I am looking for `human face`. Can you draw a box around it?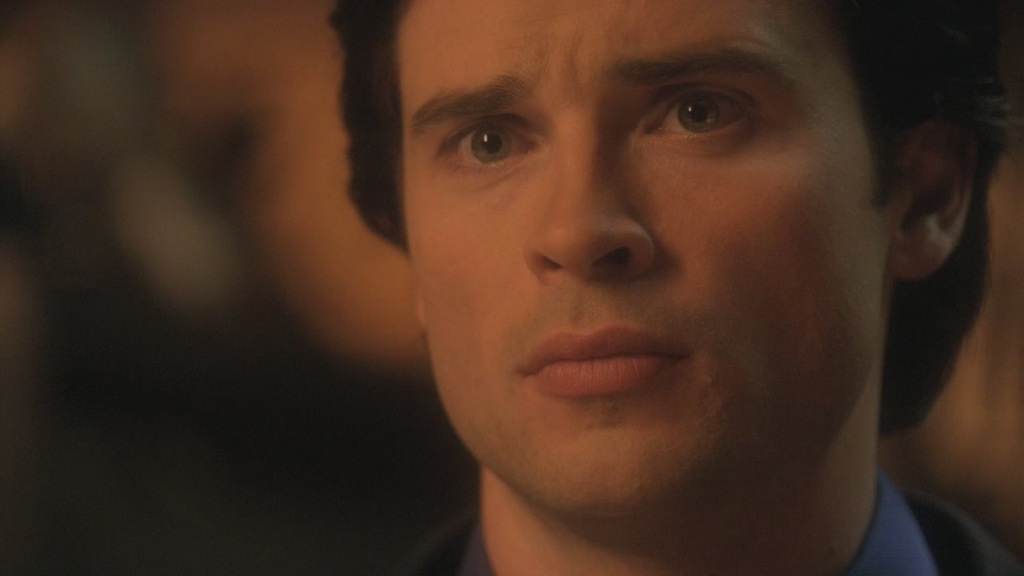
Sure, the bounding box is 399:0:905:514.
